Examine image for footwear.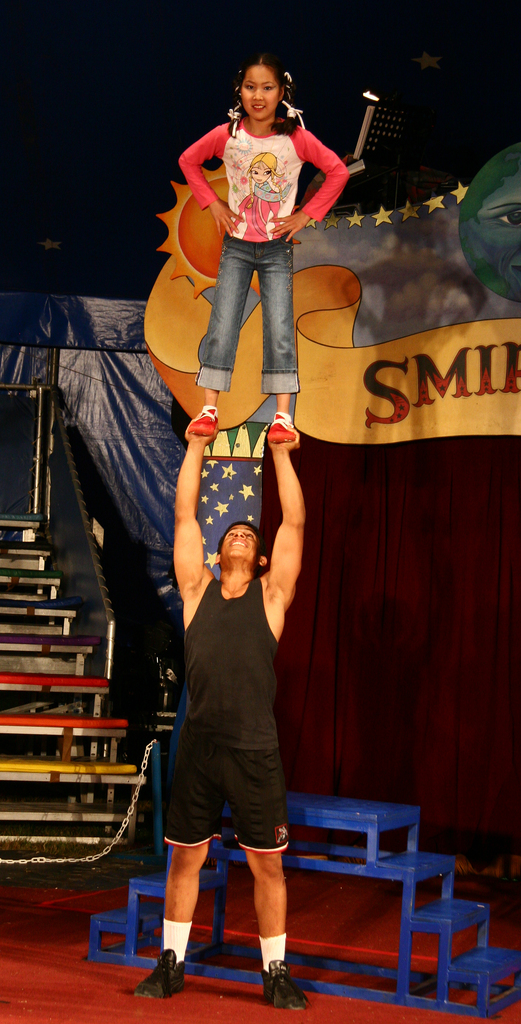
Examination result: [x1=184, y1=403, x2=218, y2=442].
